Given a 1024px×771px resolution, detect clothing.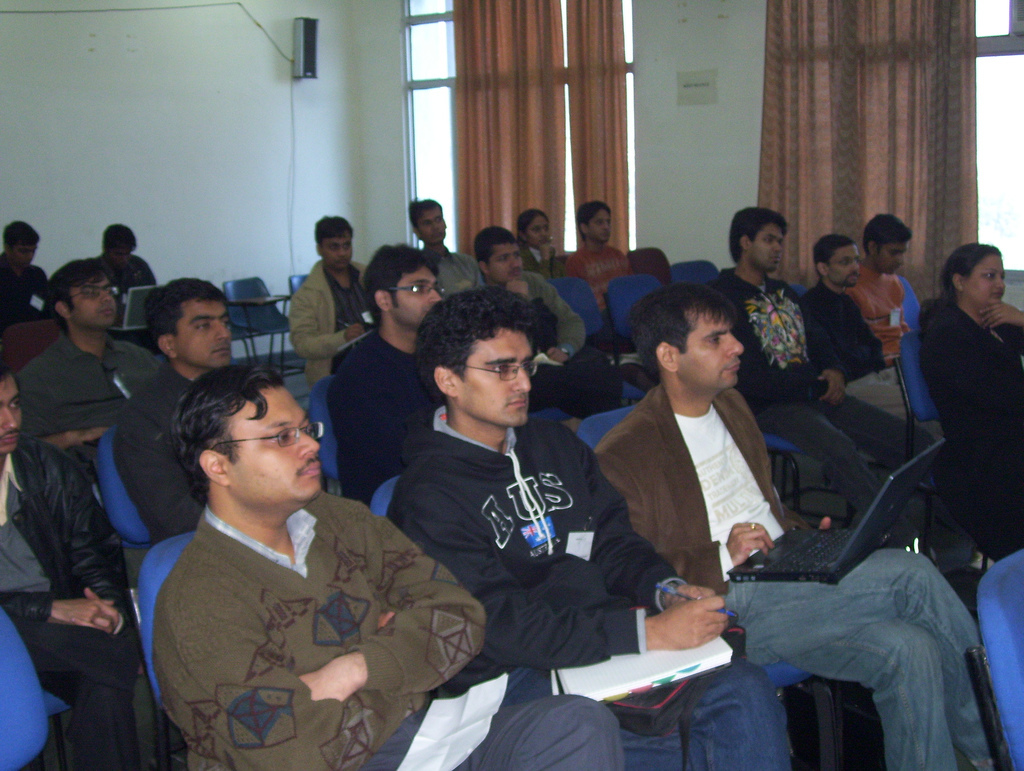
pyautogui.locateOnScreen(490, 269, 621, 413).
